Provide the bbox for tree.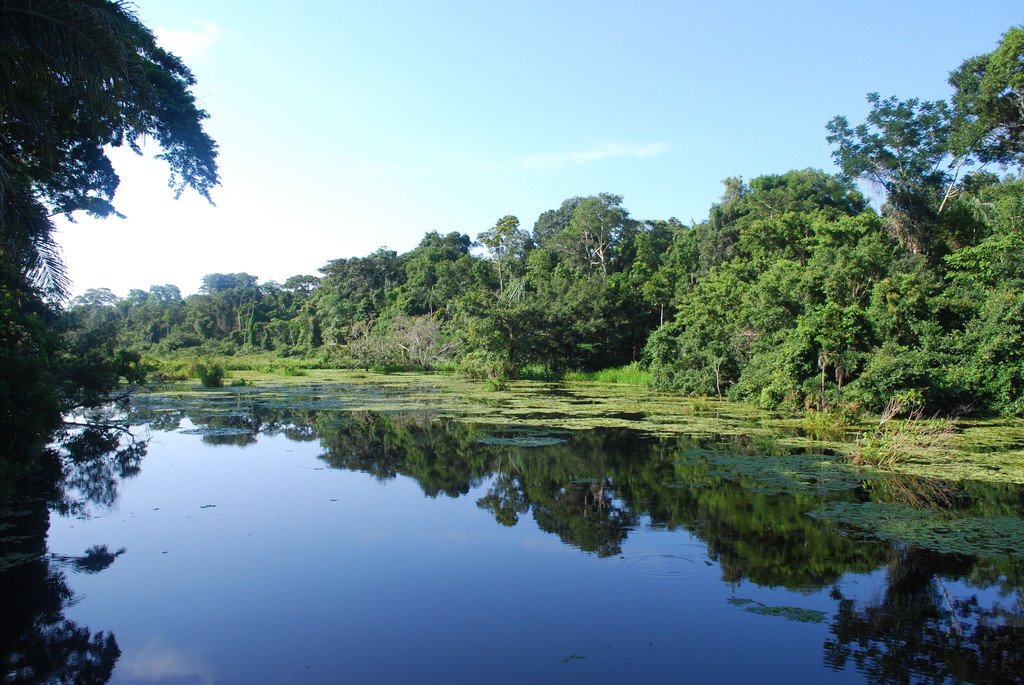
{"left": 437, "top": 264, "right": 500, "bottom": 395}.
